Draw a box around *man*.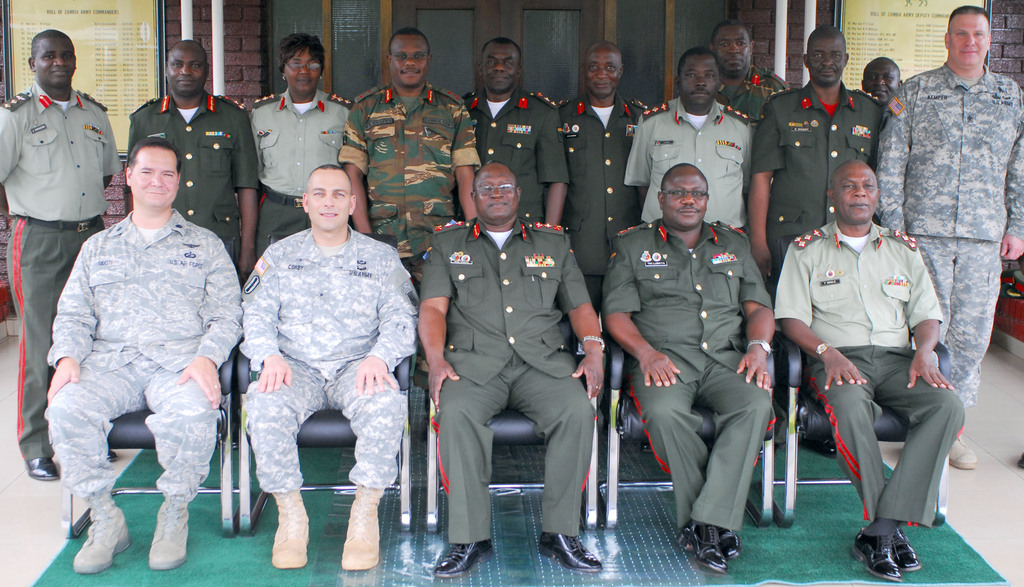
<box>856,51,906,99</box>.
